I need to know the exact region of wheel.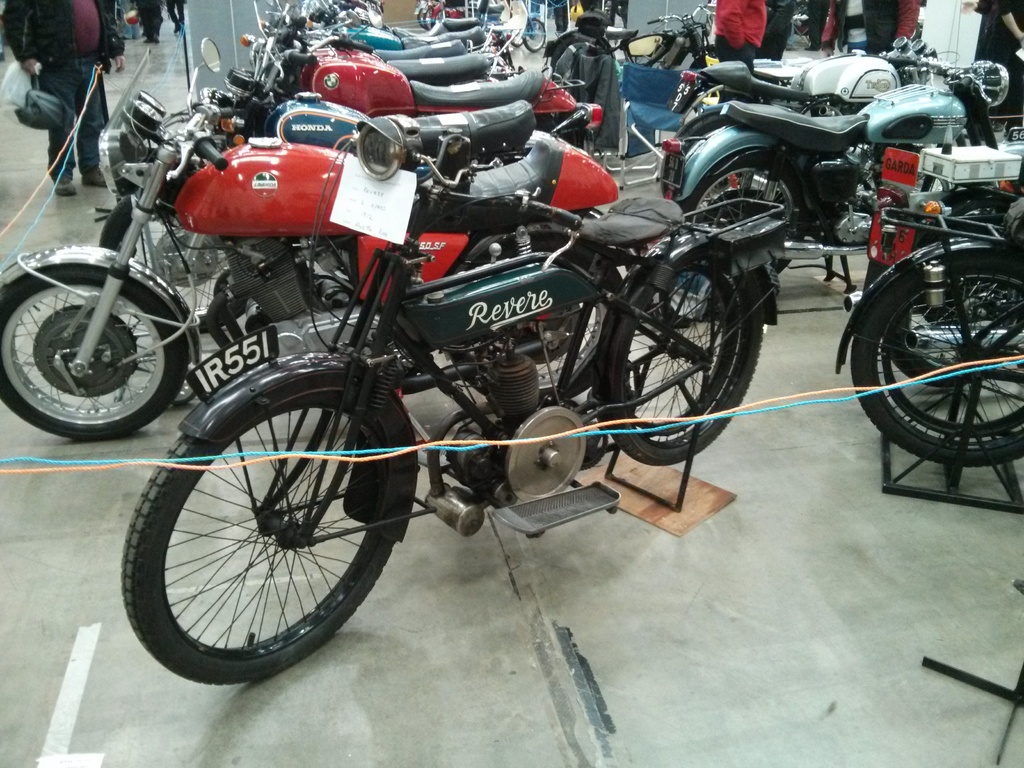
Region: [left=117, top=431, right=411, bottom=683].
